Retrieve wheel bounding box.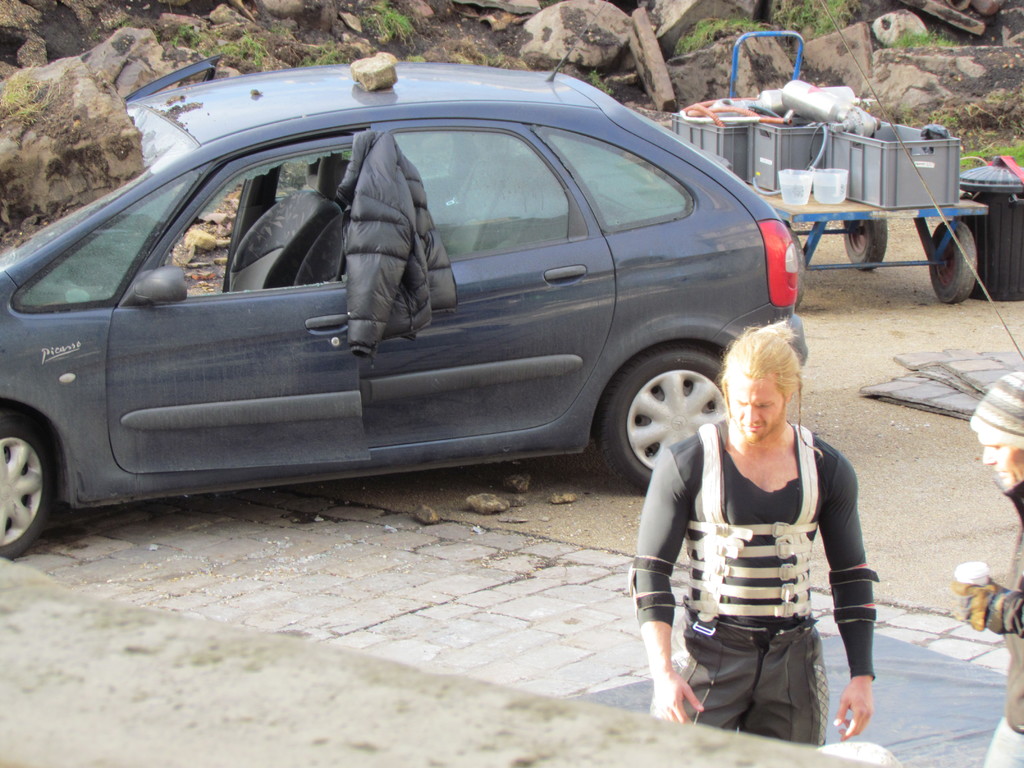
Bounding box: <region>844, 219, 887, 272</region>.
